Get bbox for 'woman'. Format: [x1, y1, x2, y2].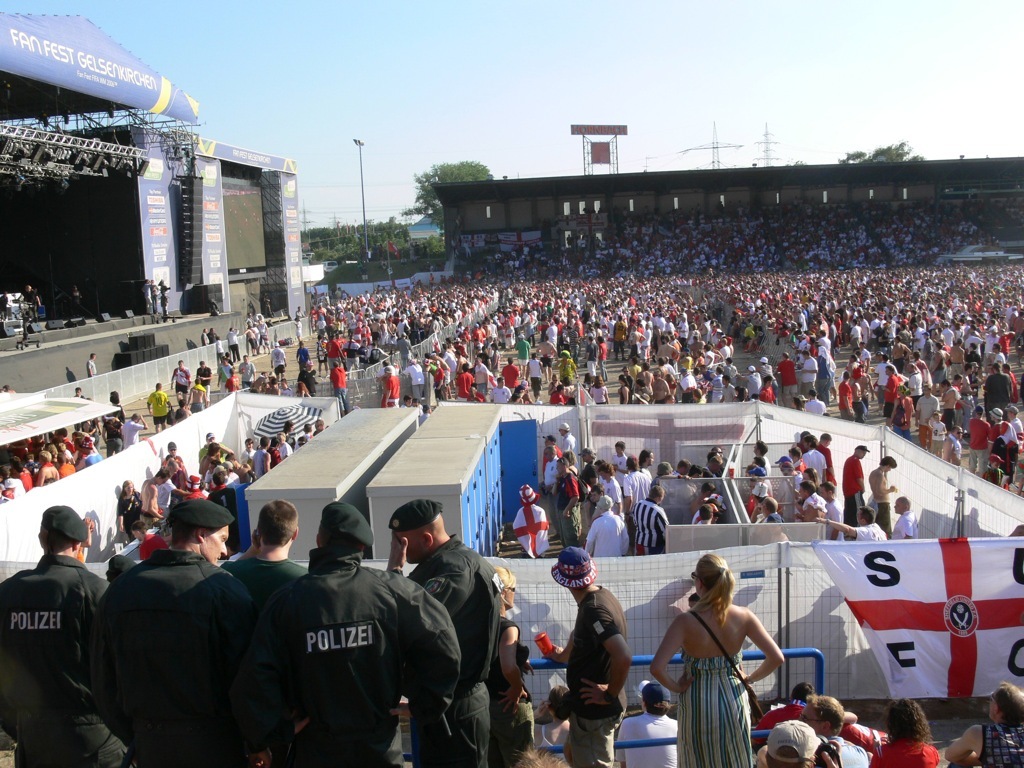
[914, 350, 925, 379].
